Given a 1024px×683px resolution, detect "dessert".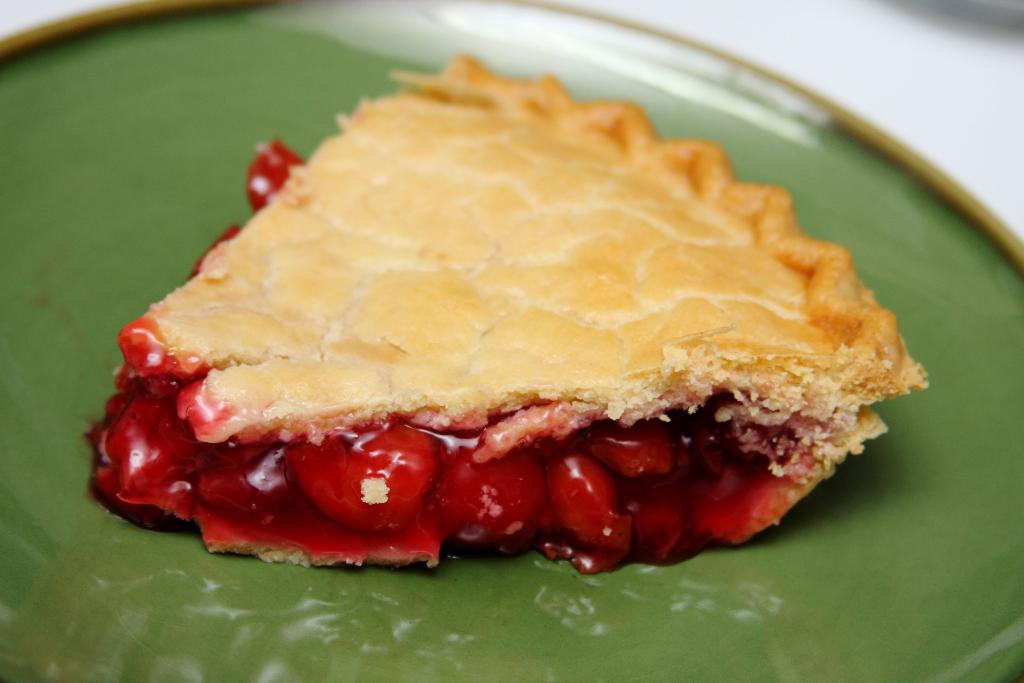
Rect(83, 53, 931, 570).
